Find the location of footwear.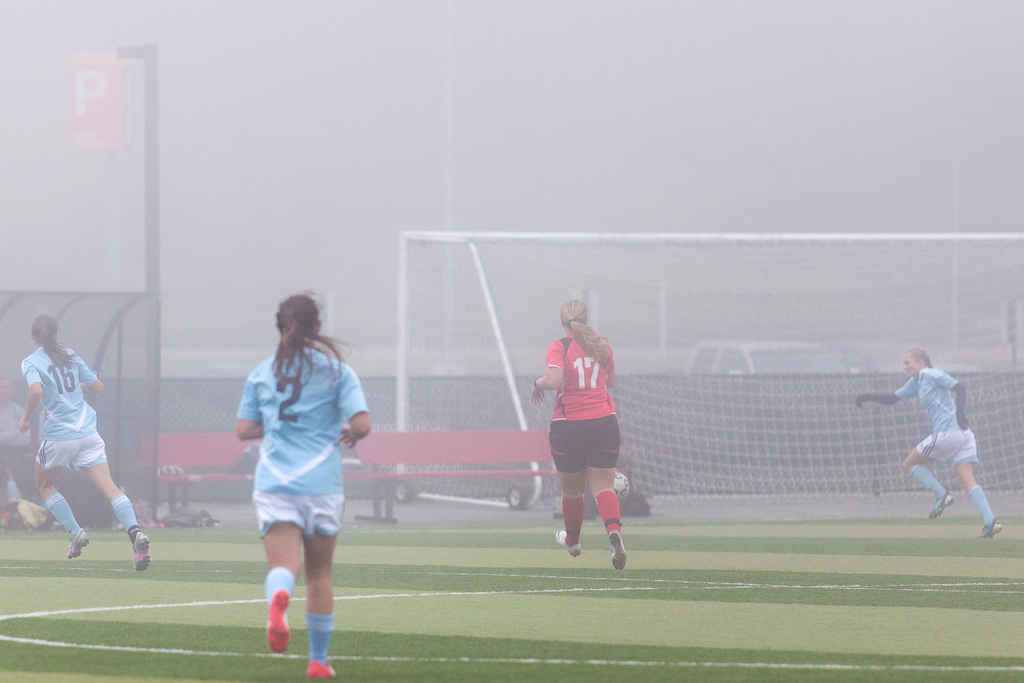
Location: [left=611, top=531, right=627, bottom=564].
